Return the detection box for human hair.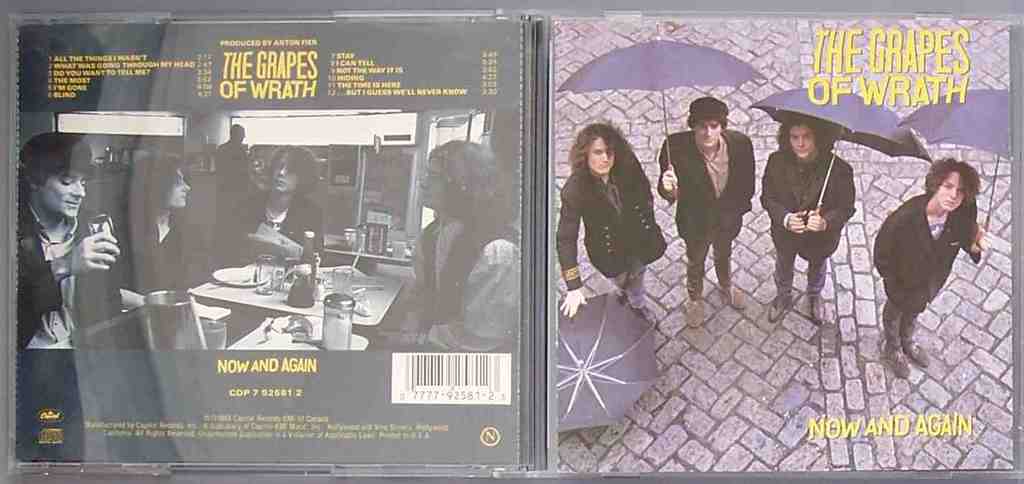
detection(427, 141, 514, 226).
